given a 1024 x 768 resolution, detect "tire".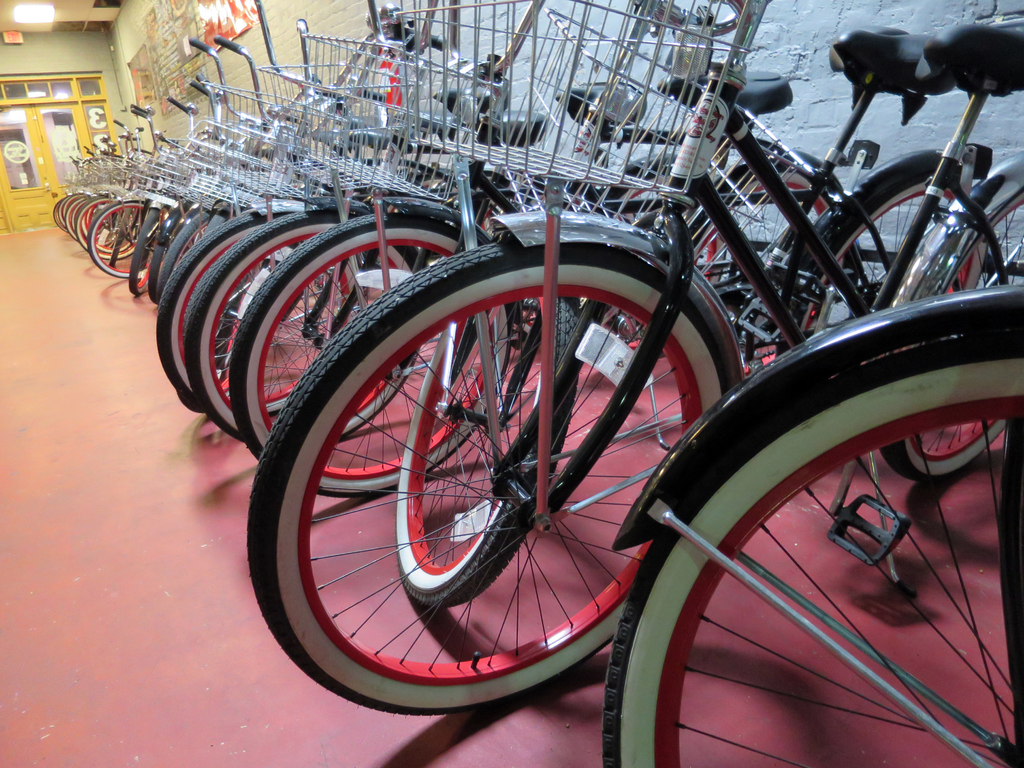
box(691, 173, 845, 348).
